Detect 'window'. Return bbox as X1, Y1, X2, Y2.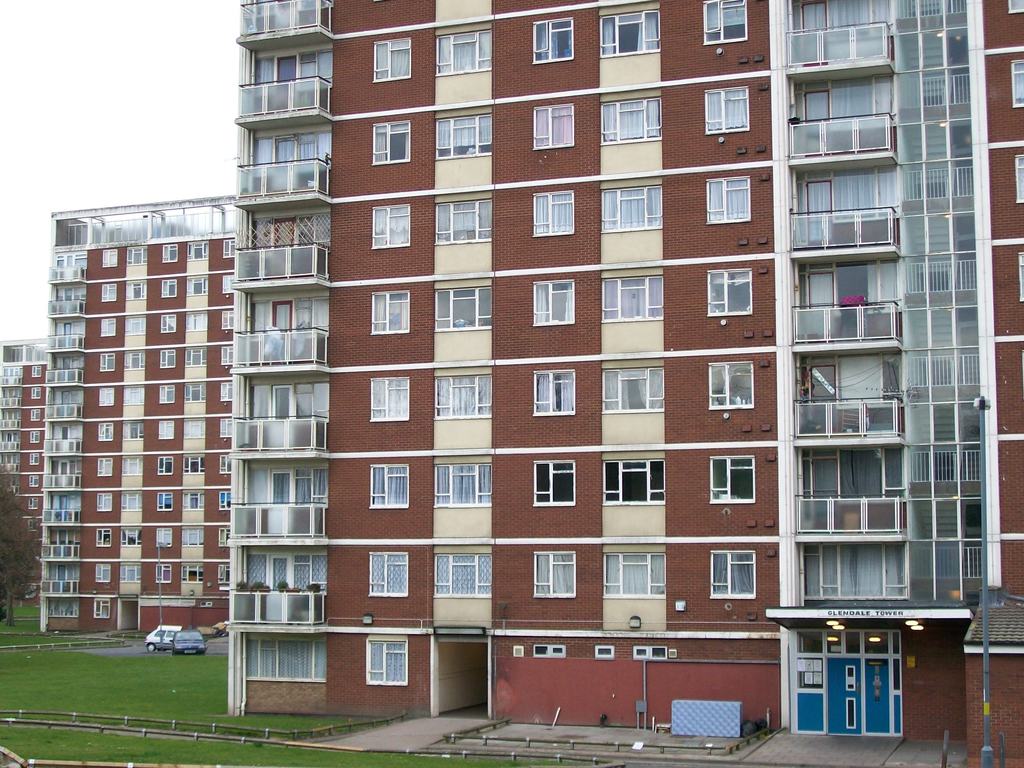
68, 320, 84, 335.
